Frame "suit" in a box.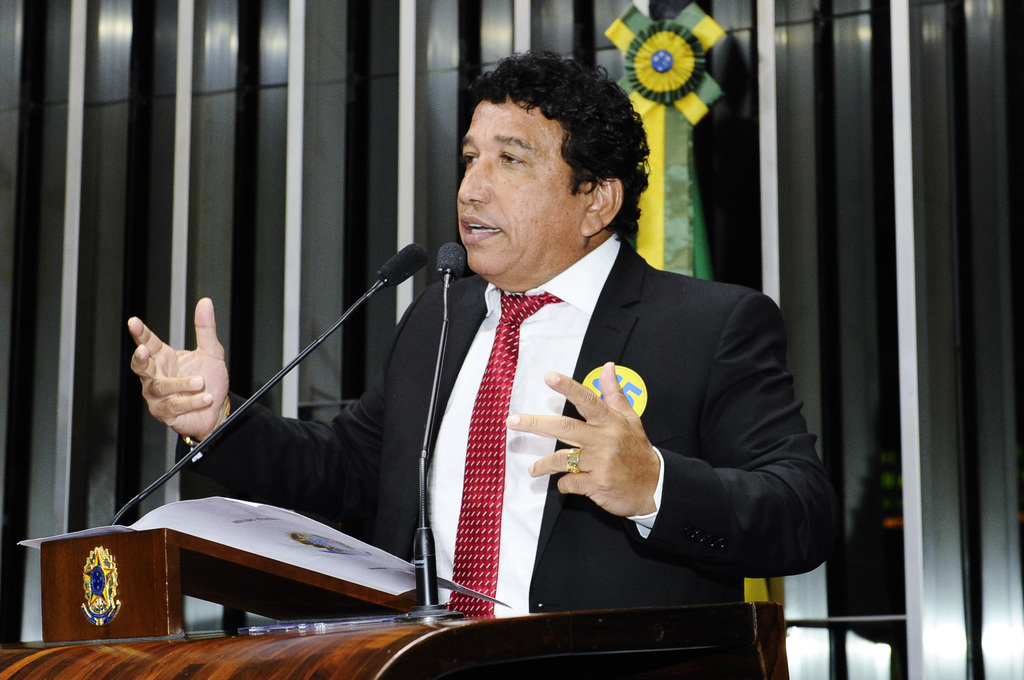
(left=177, top=237, right=845, bottom=614).
